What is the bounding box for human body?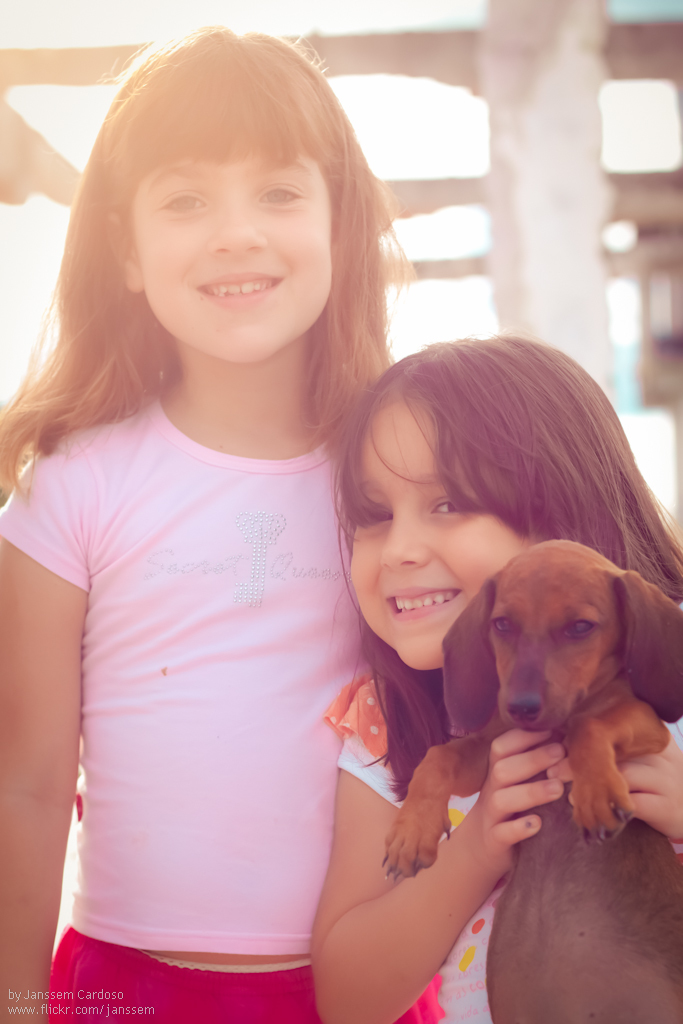
[13, 82, 438, 1023].
